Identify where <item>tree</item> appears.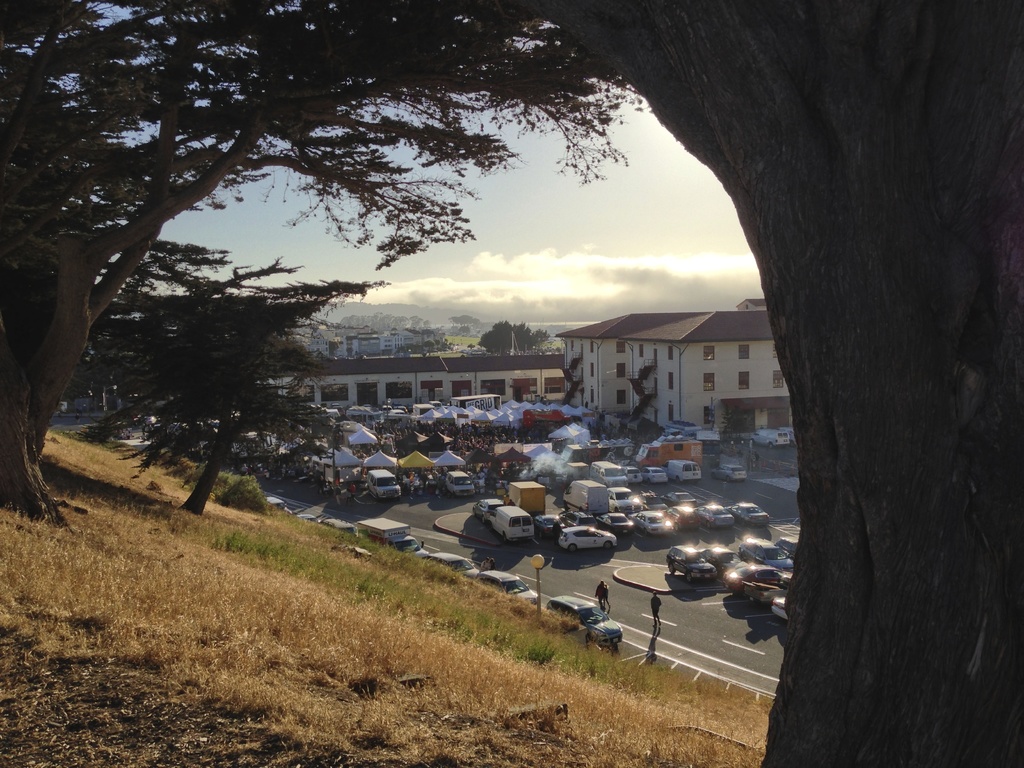
Appears at <bbox>474, 320, 551, 354</bbox>.
